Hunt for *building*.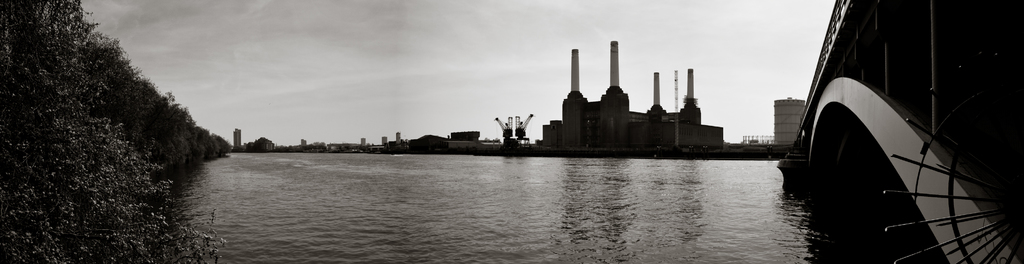
Hunted down at <region>771, 98, 806, 147</region>.
